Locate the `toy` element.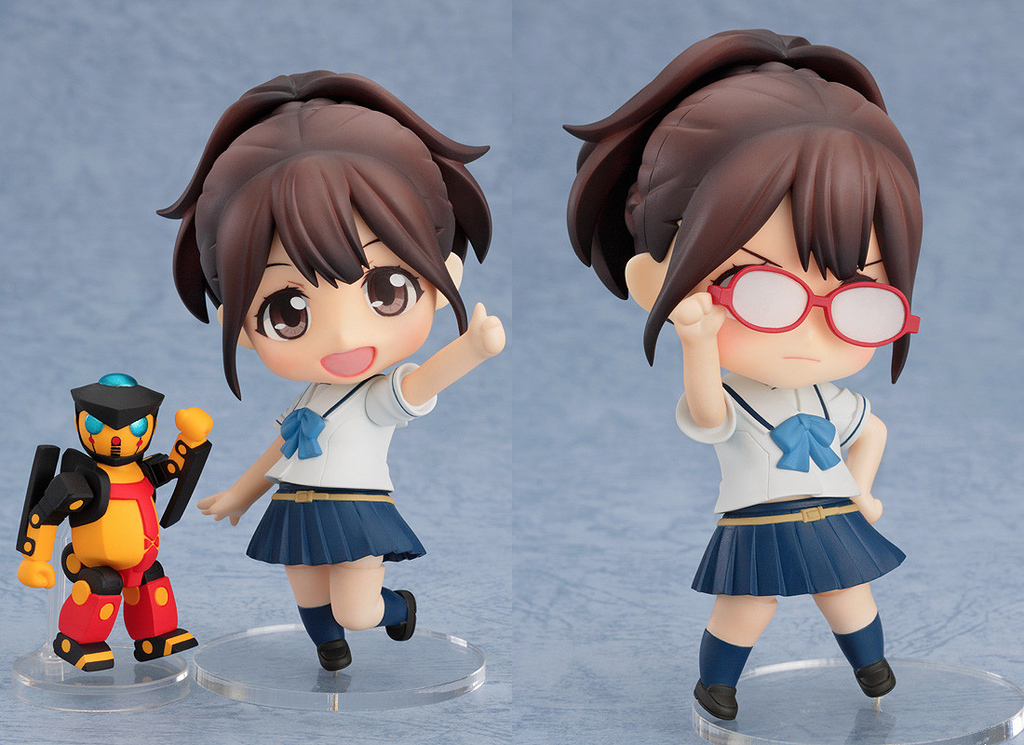
Element bbox: locate(30, 359, 195, 674).
